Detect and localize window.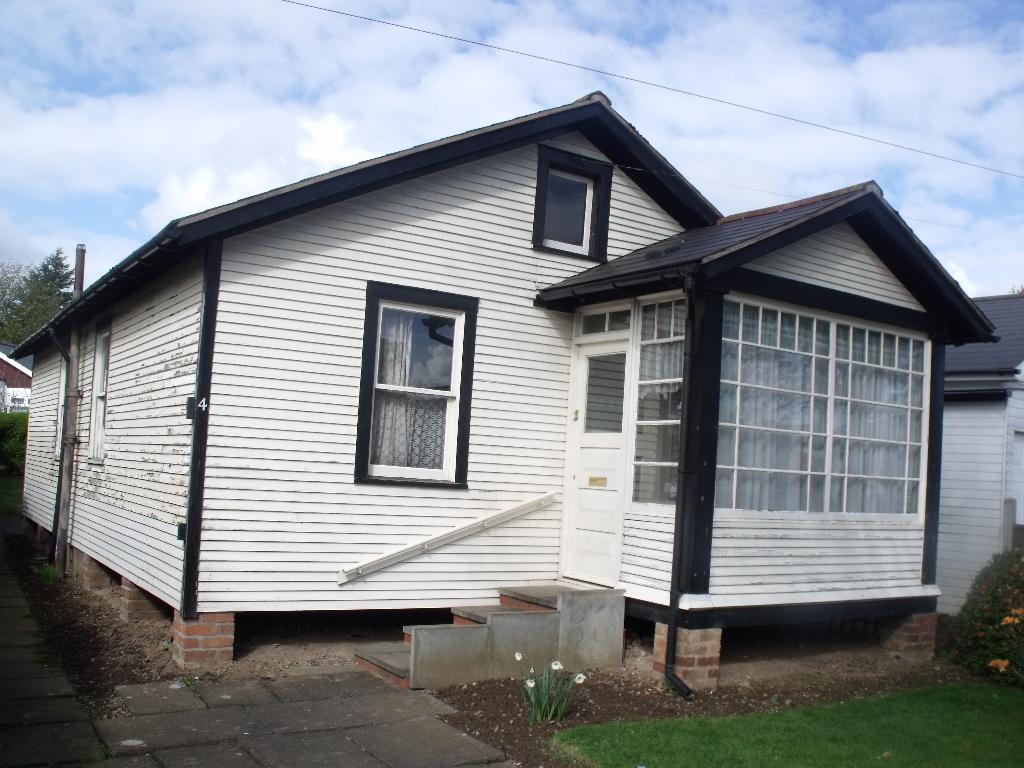
Localized at (left=352, top=282, right=474, bottom=484).
